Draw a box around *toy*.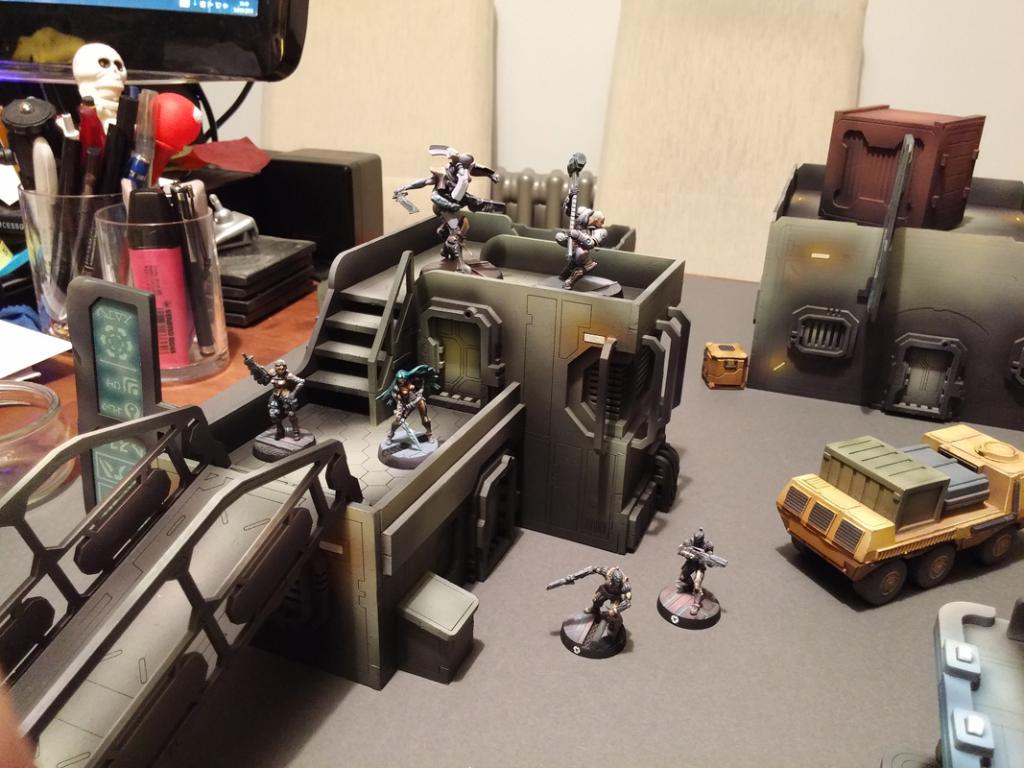
21:32:140:350.
